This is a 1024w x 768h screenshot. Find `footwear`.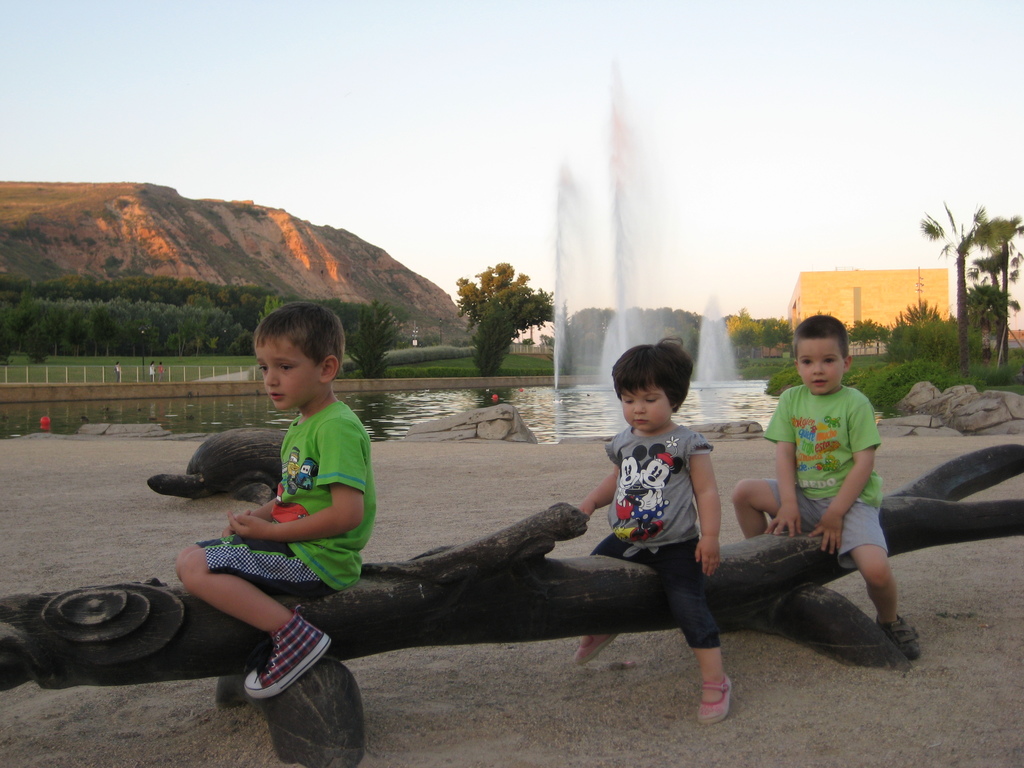
Bounding box: (699,668,735,725).
